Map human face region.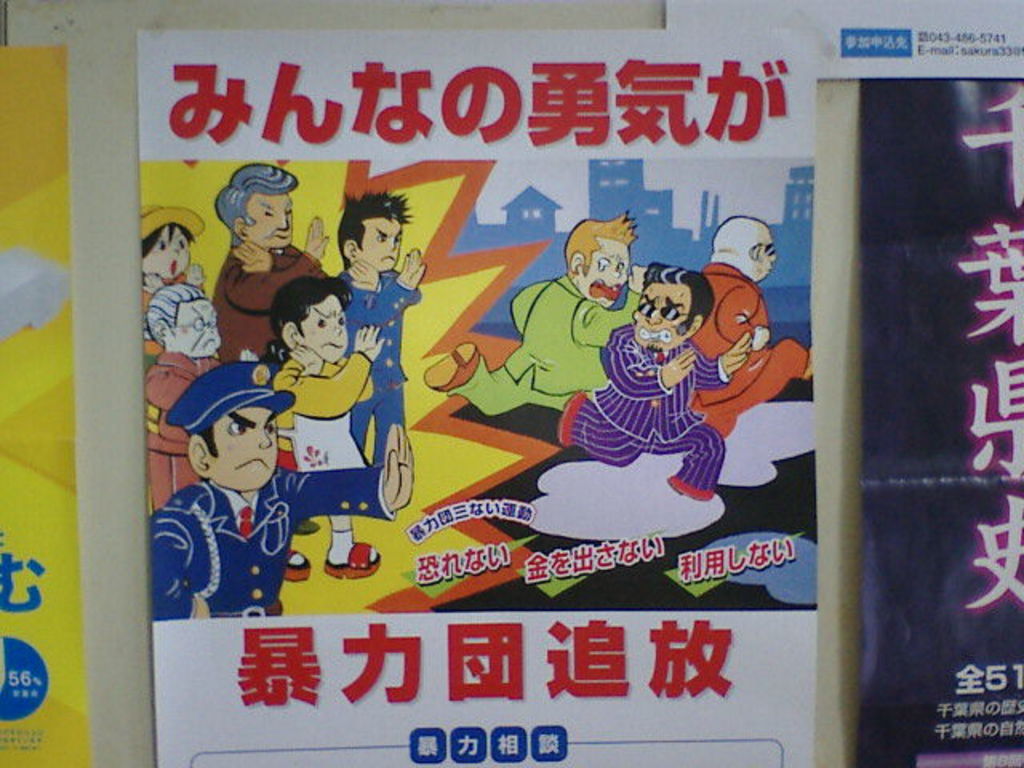
Mapped to (573, 243, 634, 306).
